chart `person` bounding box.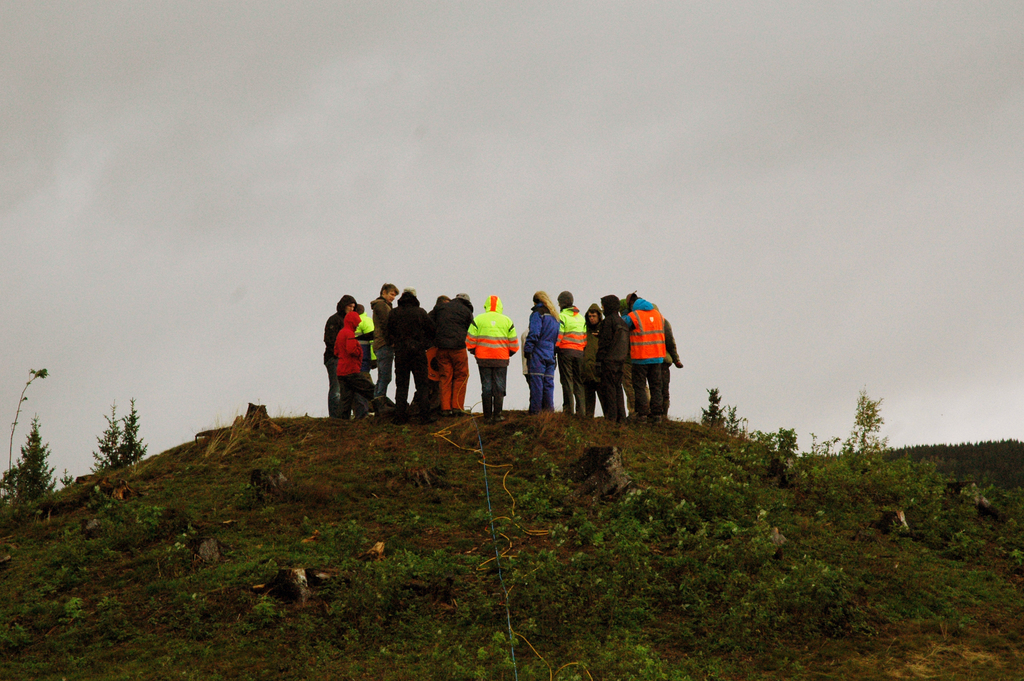
Charted: 333, 311, 376, 418.
